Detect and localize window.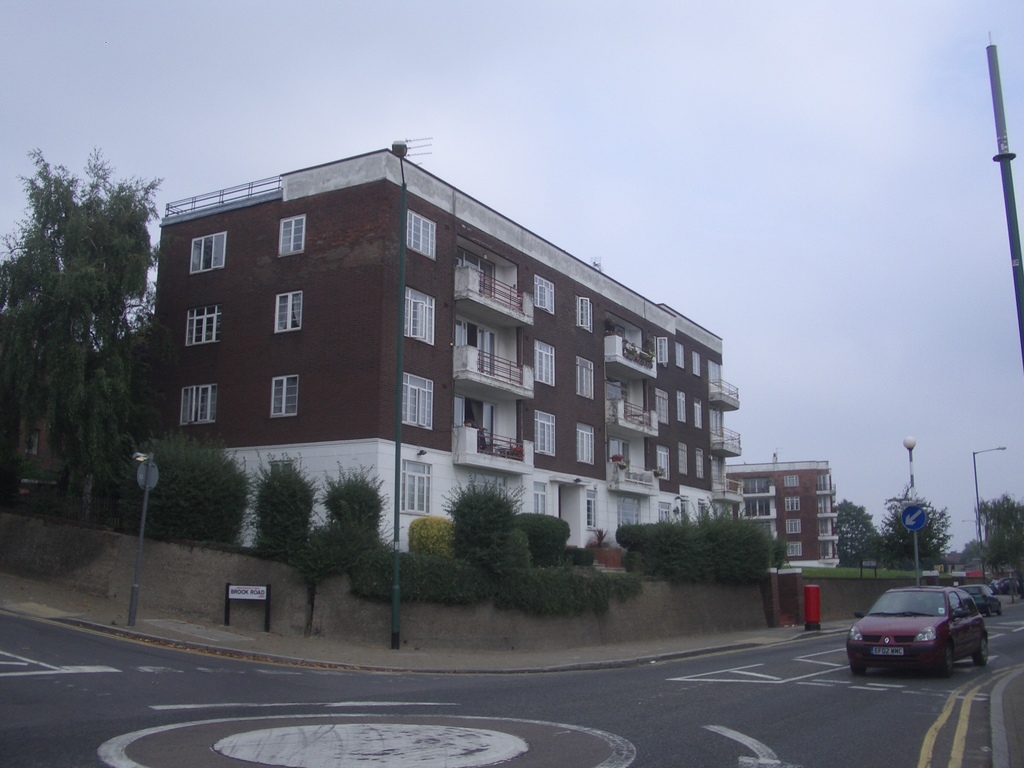
Localized at Rect(690, 402, 701, 430).
